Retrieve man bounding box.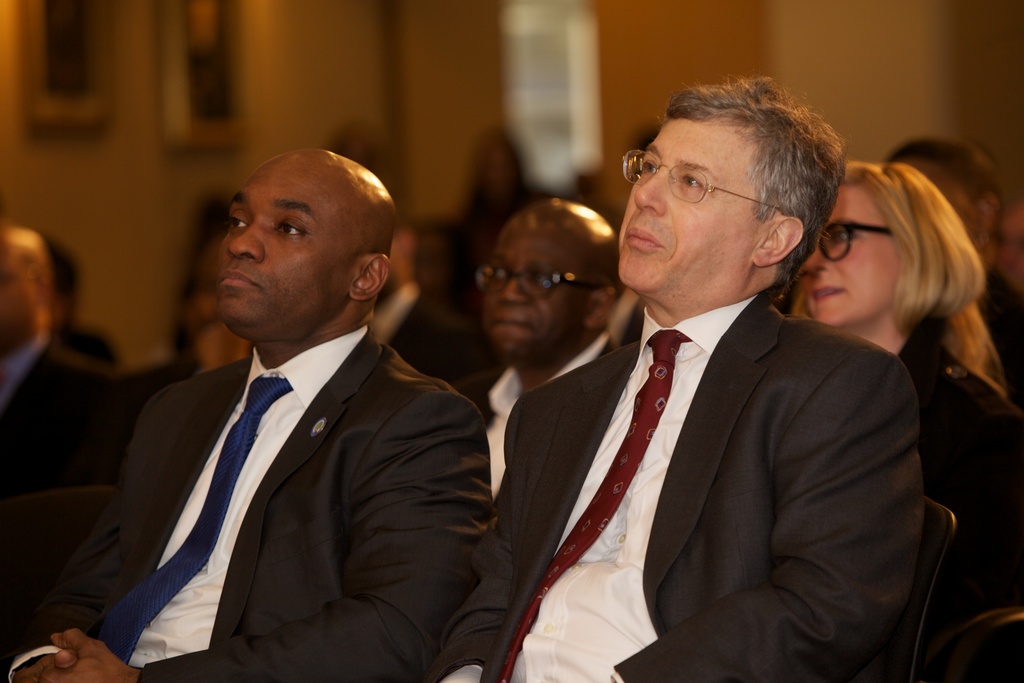
Bounding box: rect(91, 228, 255, 438).
